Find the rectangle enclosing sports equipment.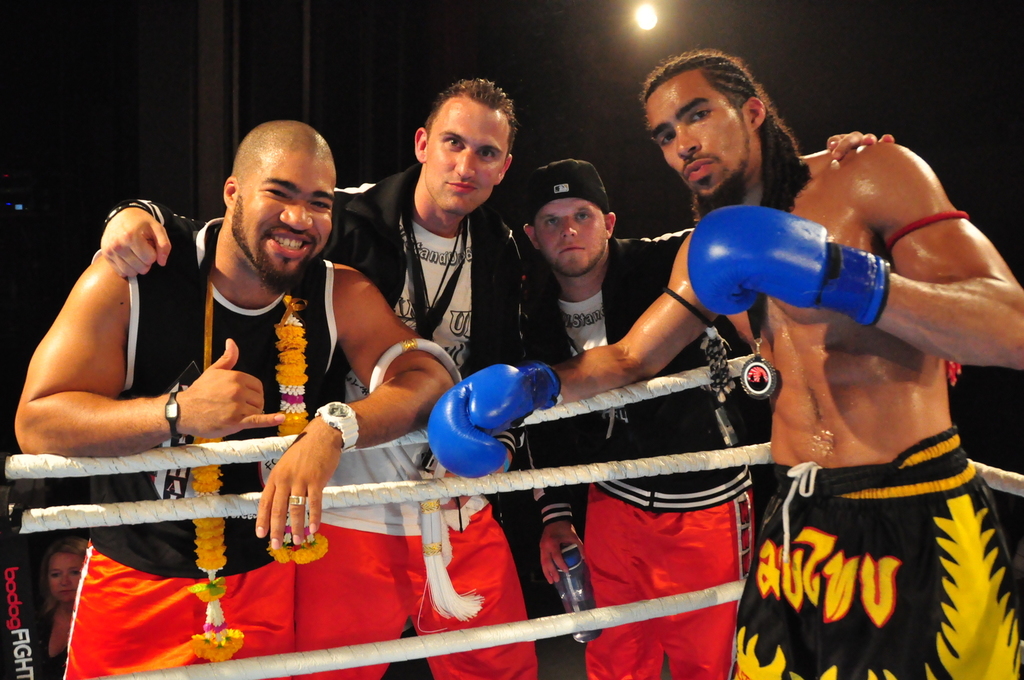
(x1=686, y1=202, x2=894, y2=329).
